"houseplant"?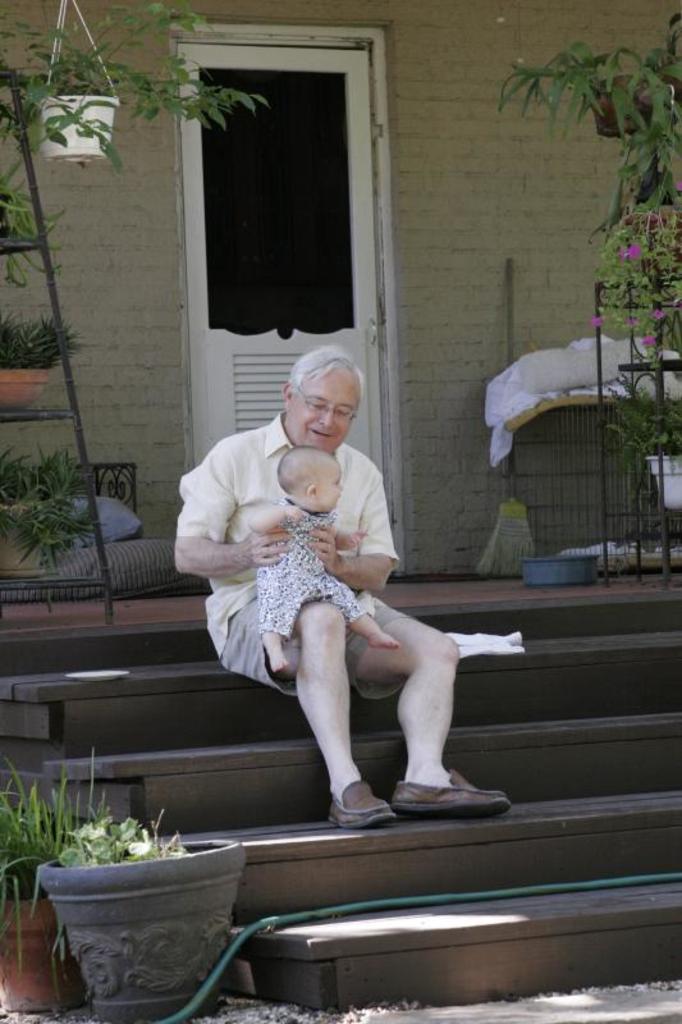
bbox(0, 306, 105, 407)
